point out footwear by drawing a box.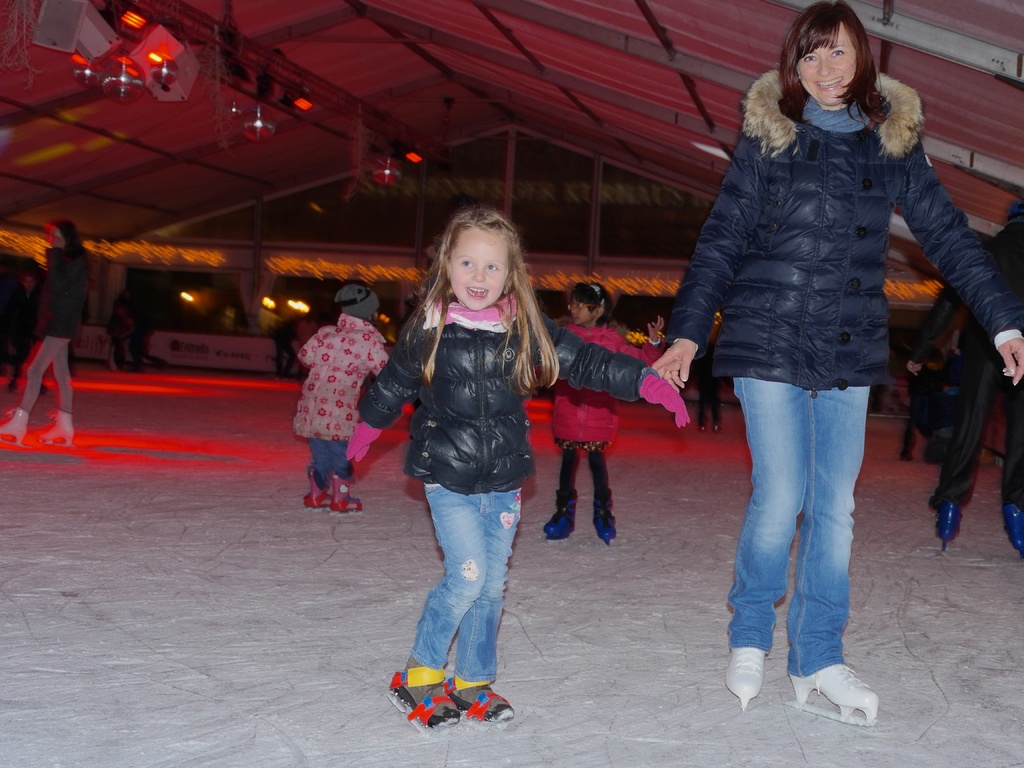
[44,406,73,439].
